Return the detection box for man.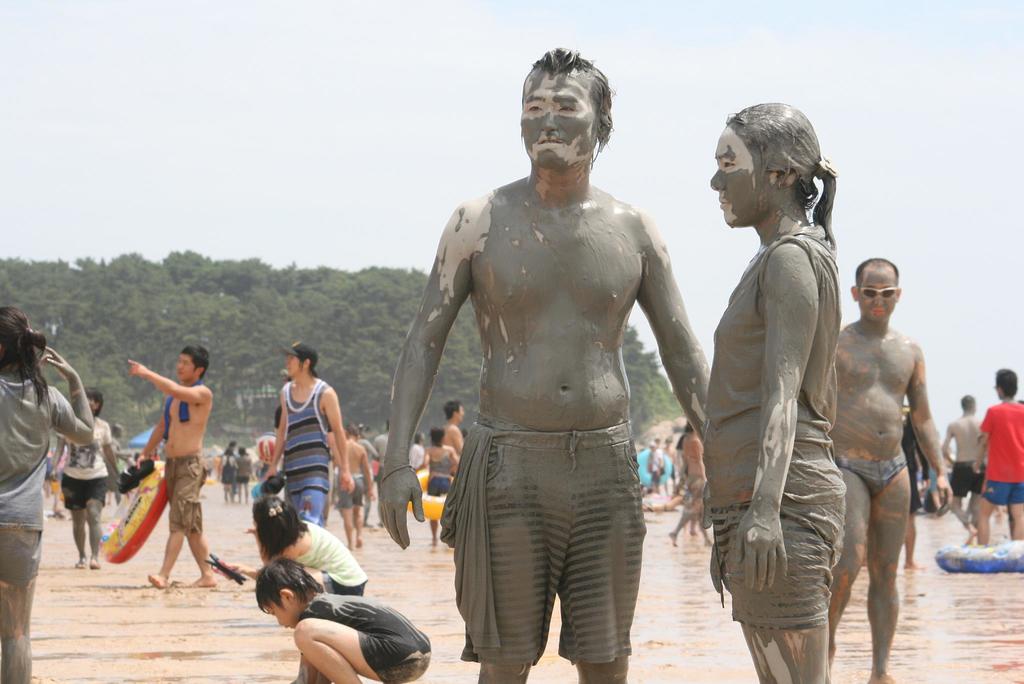
829, 259, 955, 683.
